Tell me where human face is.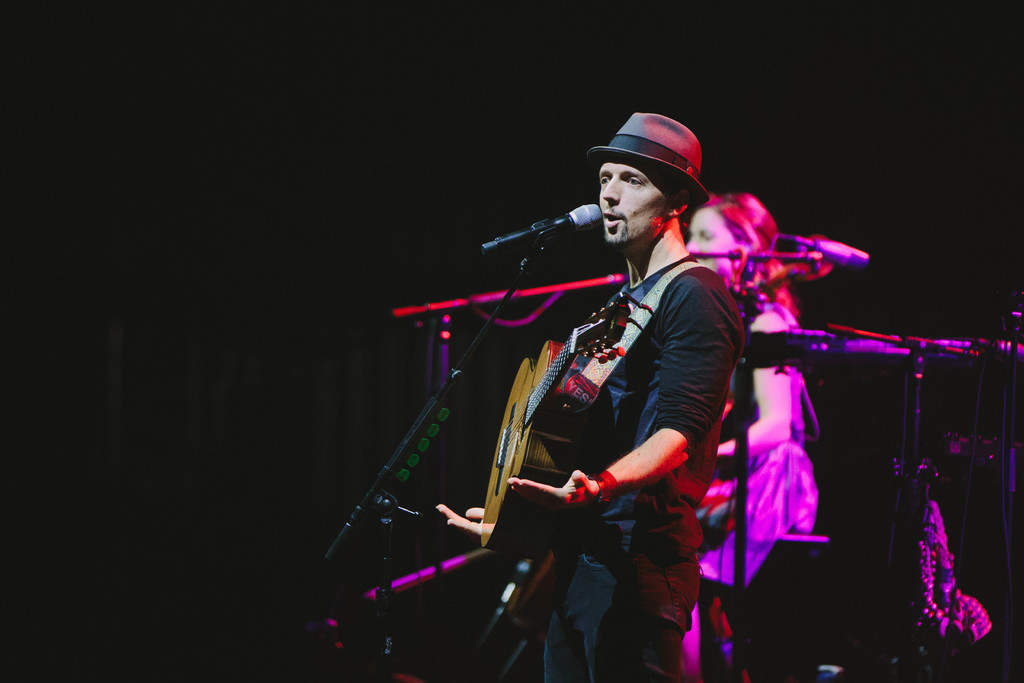
human face is at left=594, top=161, right=668, bottom=241.
